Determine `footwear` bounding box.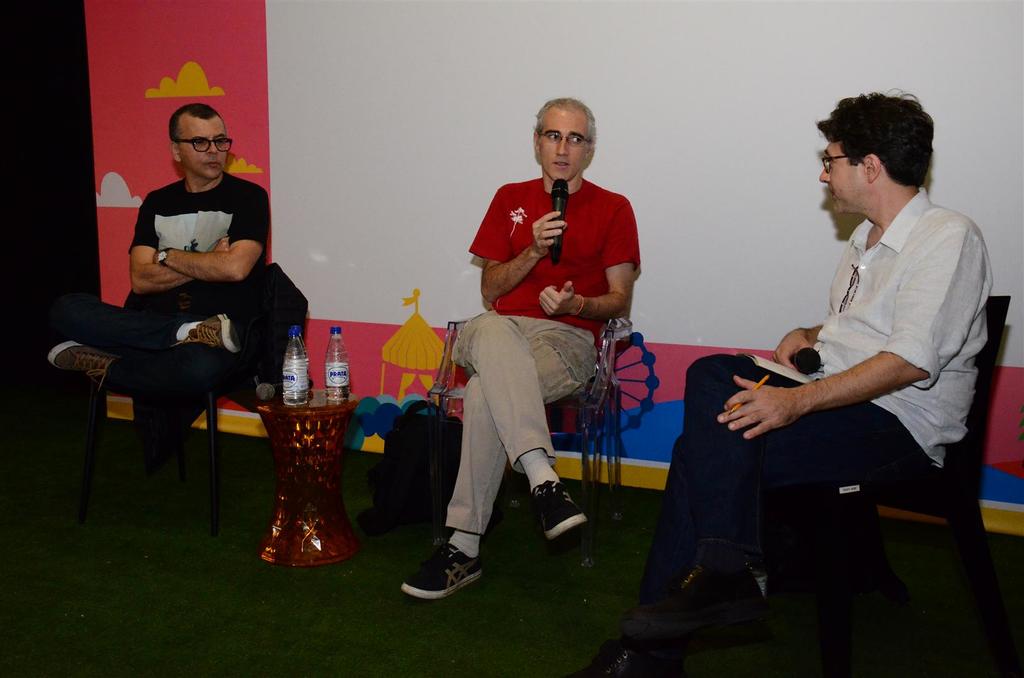
Determined: <region>621, 567, 765, 649</region>.
